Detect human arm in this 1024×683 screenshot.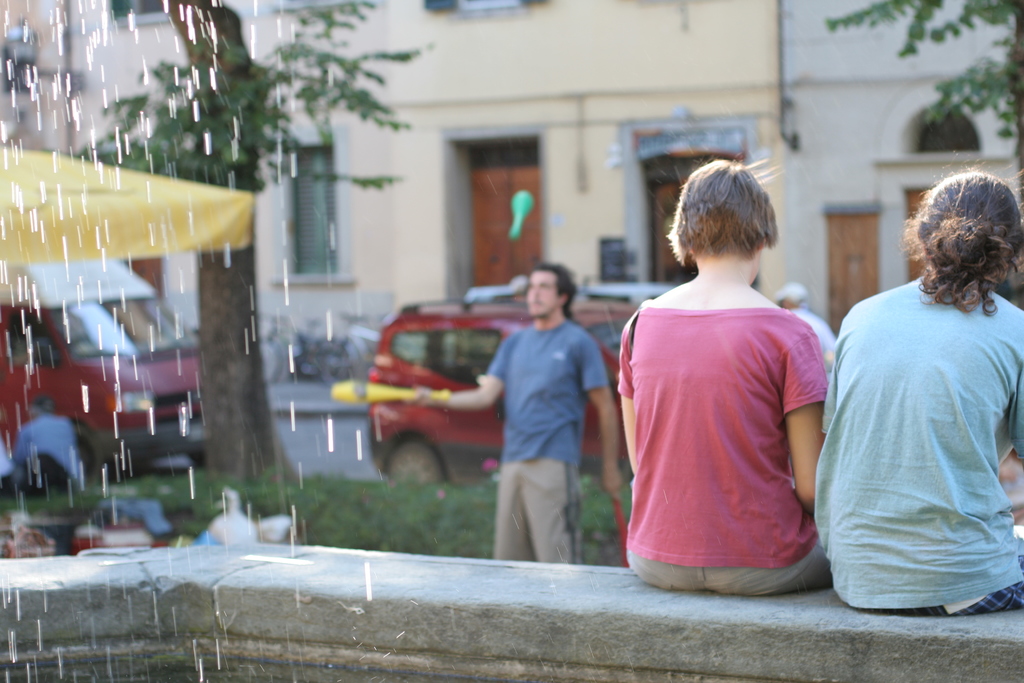
Detection: (x1=400, y1=335, x2=511, y2=416).
